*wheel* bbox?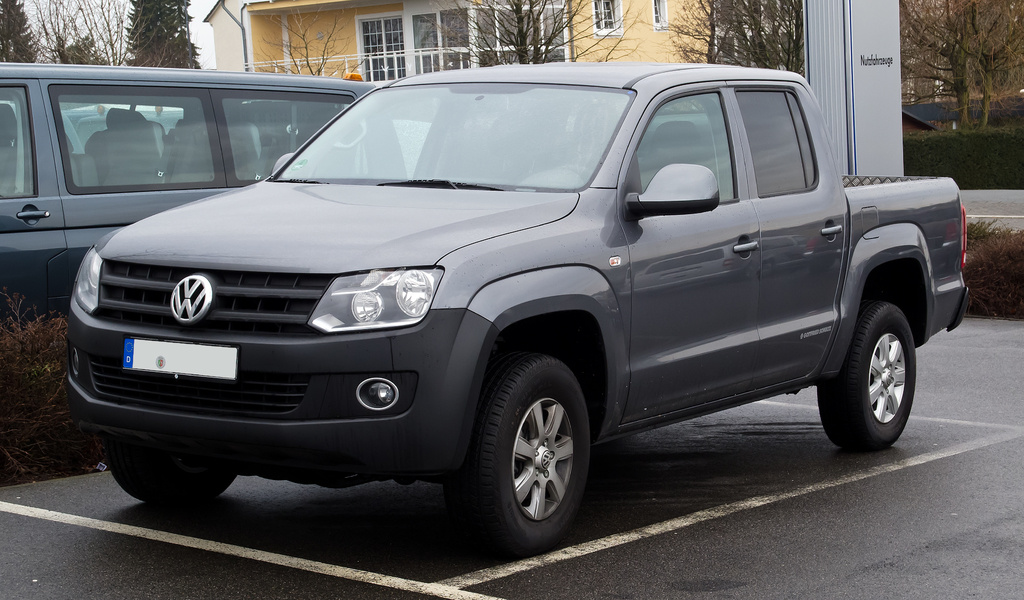
817,297,917,455
